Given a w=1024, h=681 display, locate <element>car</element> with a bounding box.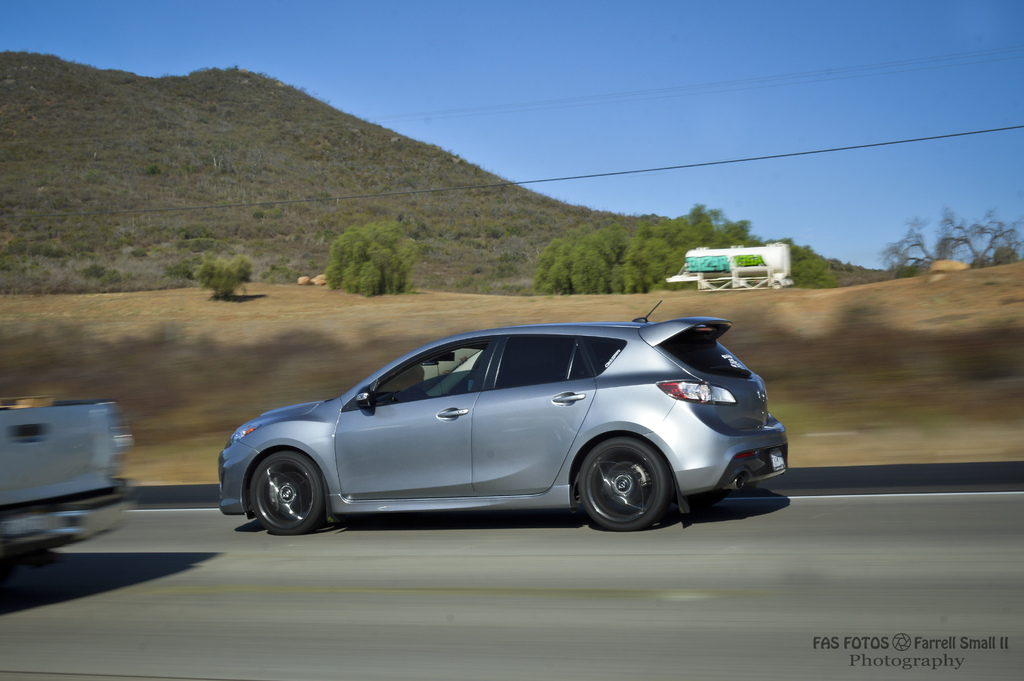
Located: Rect(220, 295, 792, 535).
